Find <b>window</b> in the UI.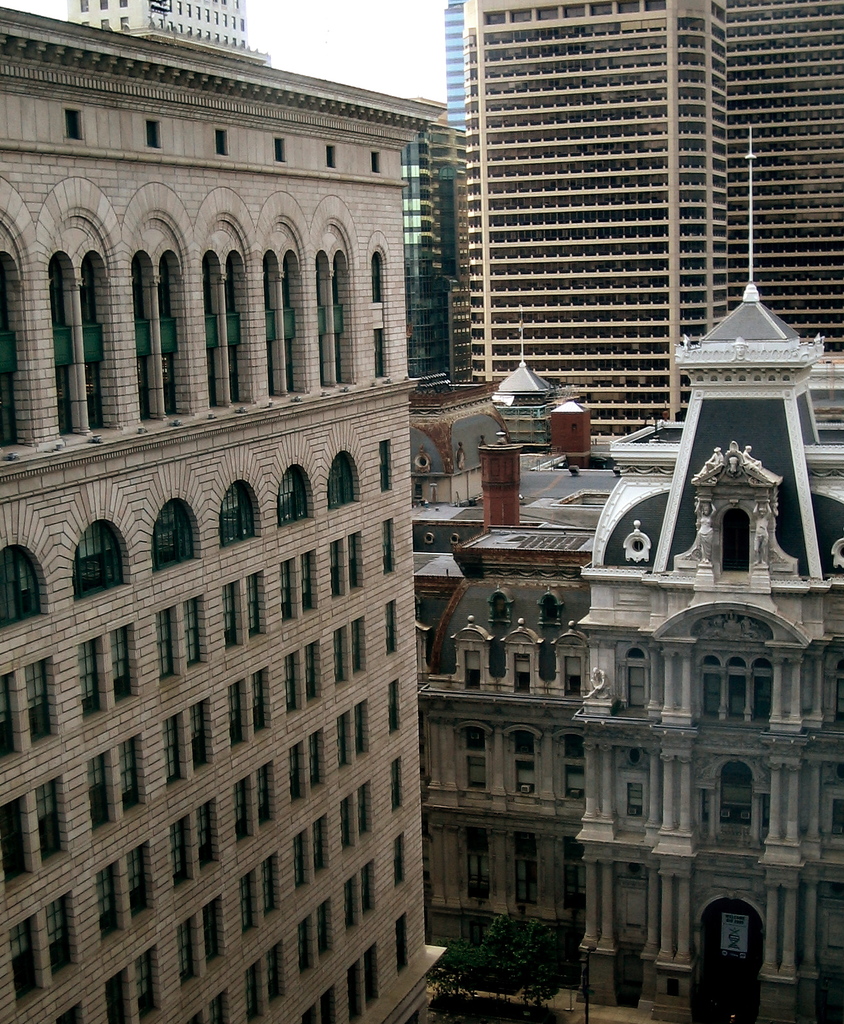
UI element at 255, 766, 272, 829.
